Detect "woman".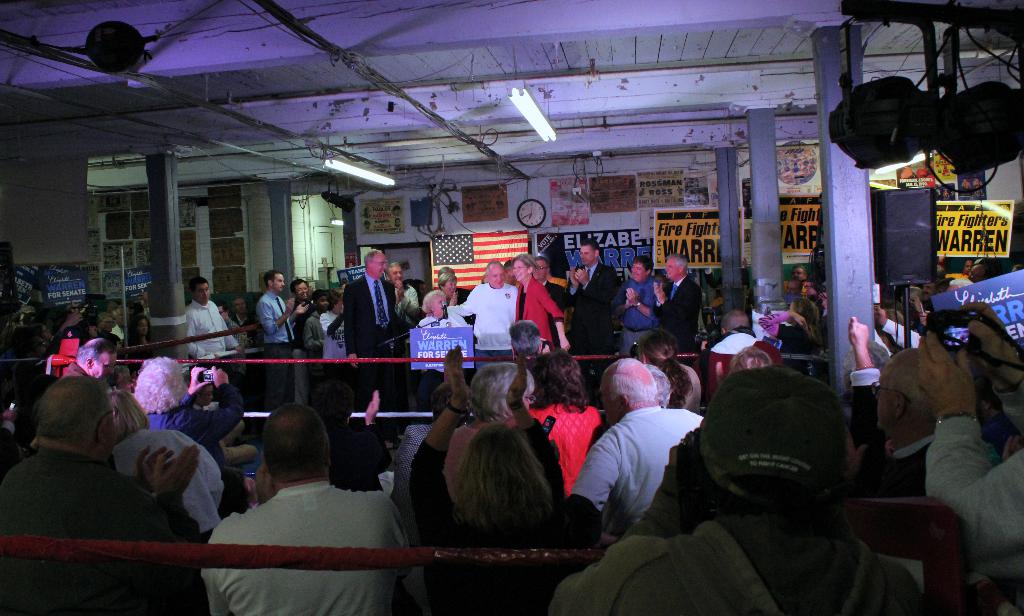
Detected at detection(406, 344, 605, 615).
